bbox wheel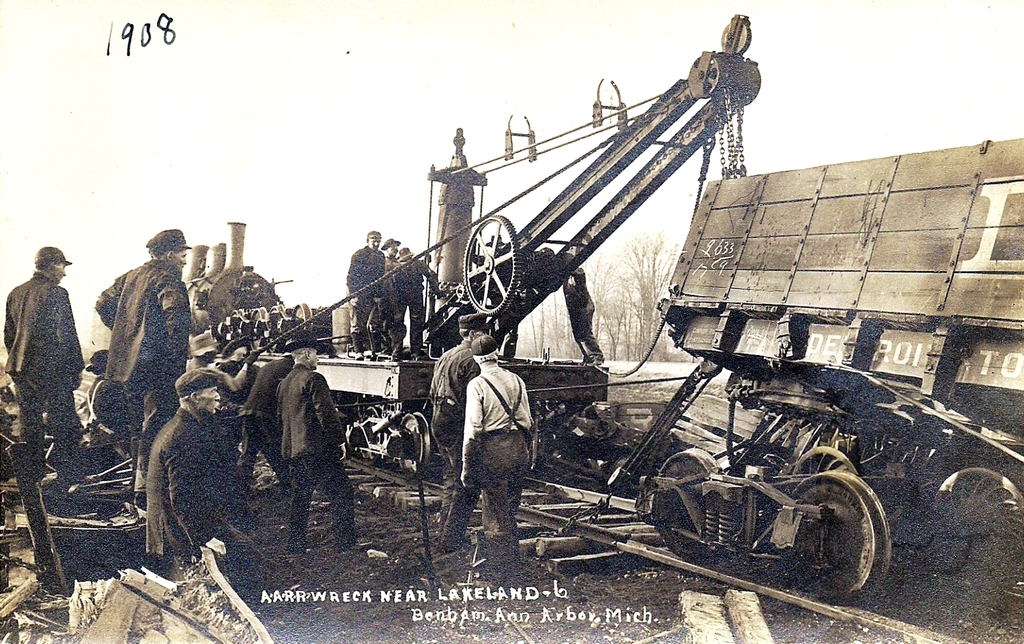
x1=654 y1=449 x2=730 y2=558
